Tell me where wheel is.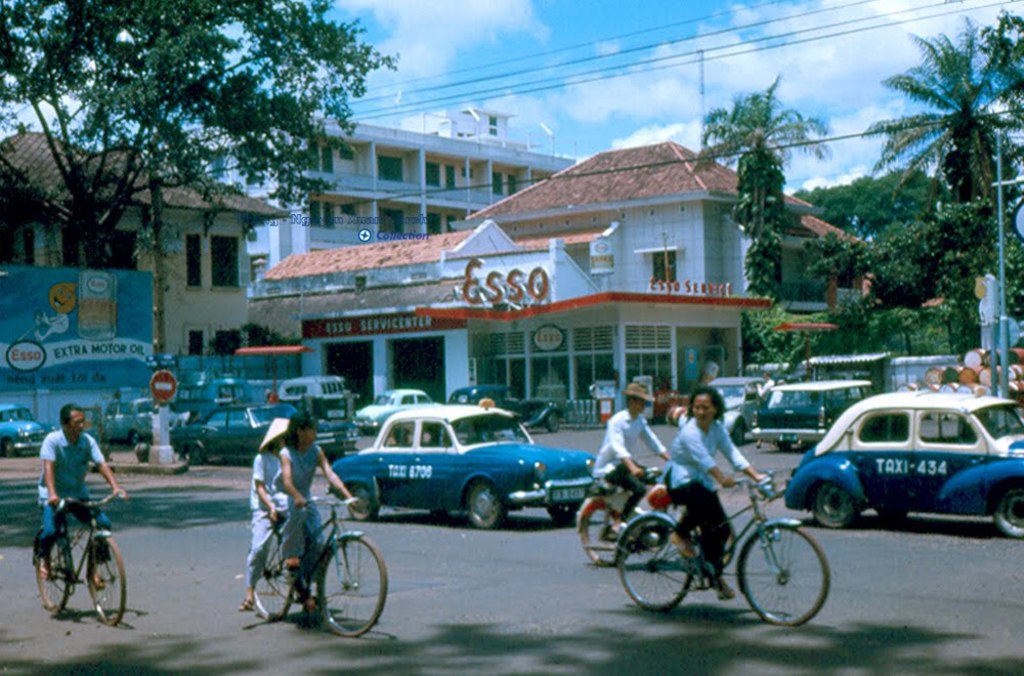
wheel is at x1=466 y1=478 x2=511 y2=532.
